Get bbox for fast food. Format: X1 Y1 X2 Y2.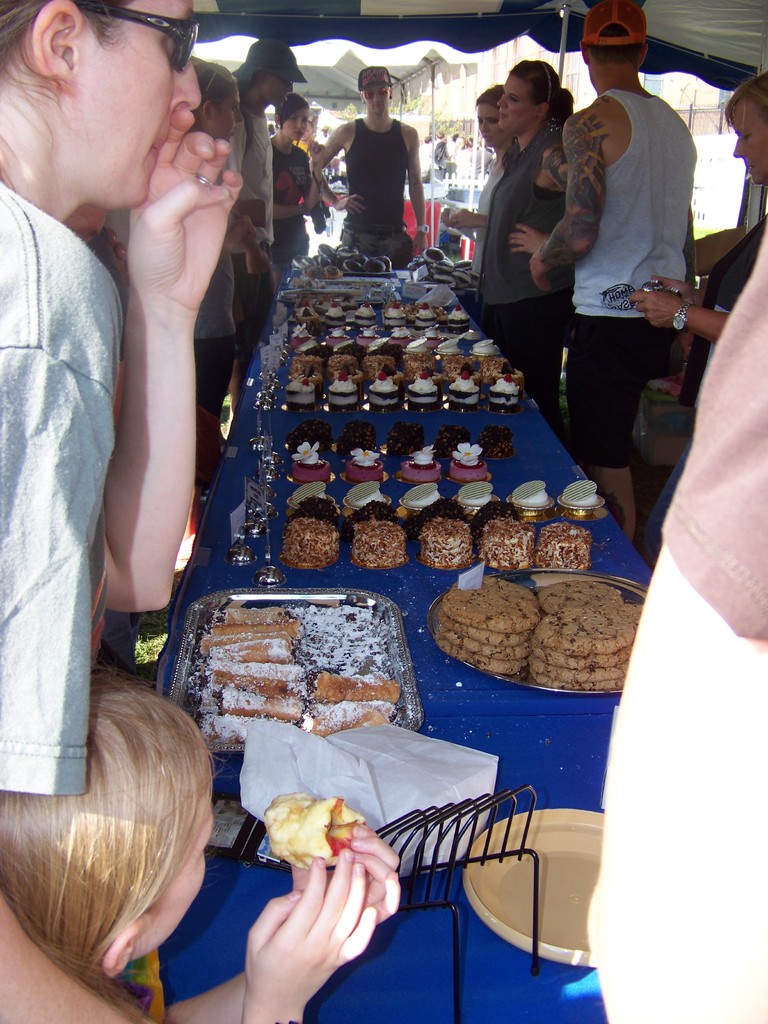
251 797 360 893.
